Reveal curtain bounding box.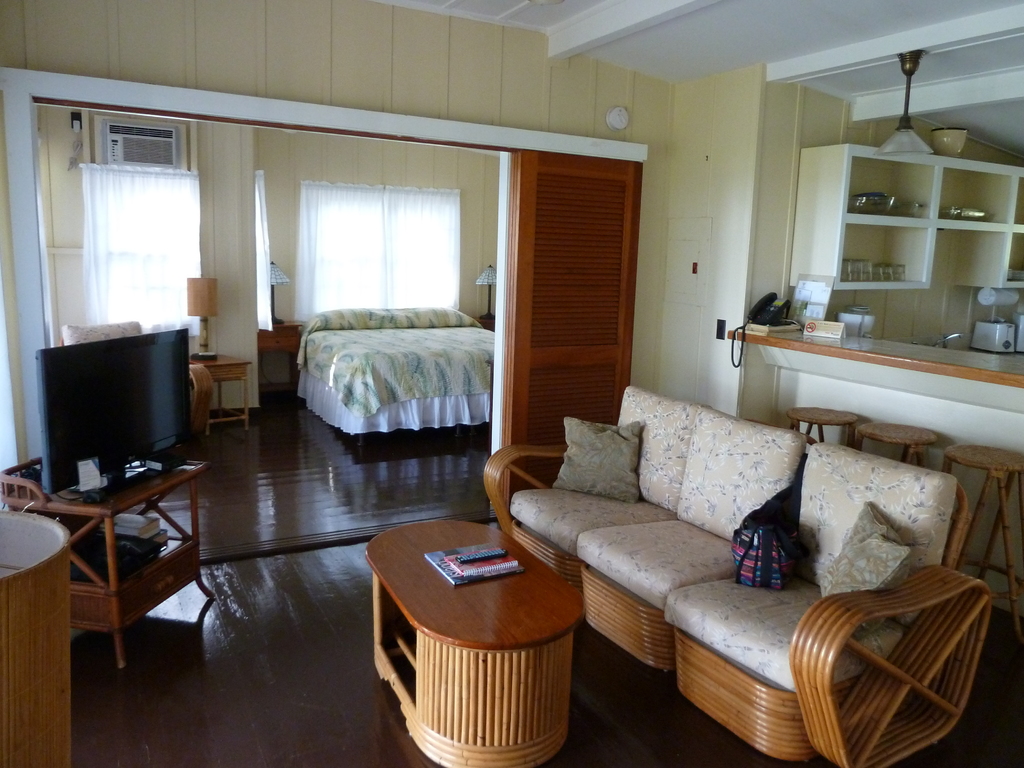
Revealed: (292, 183, 460, 331).
